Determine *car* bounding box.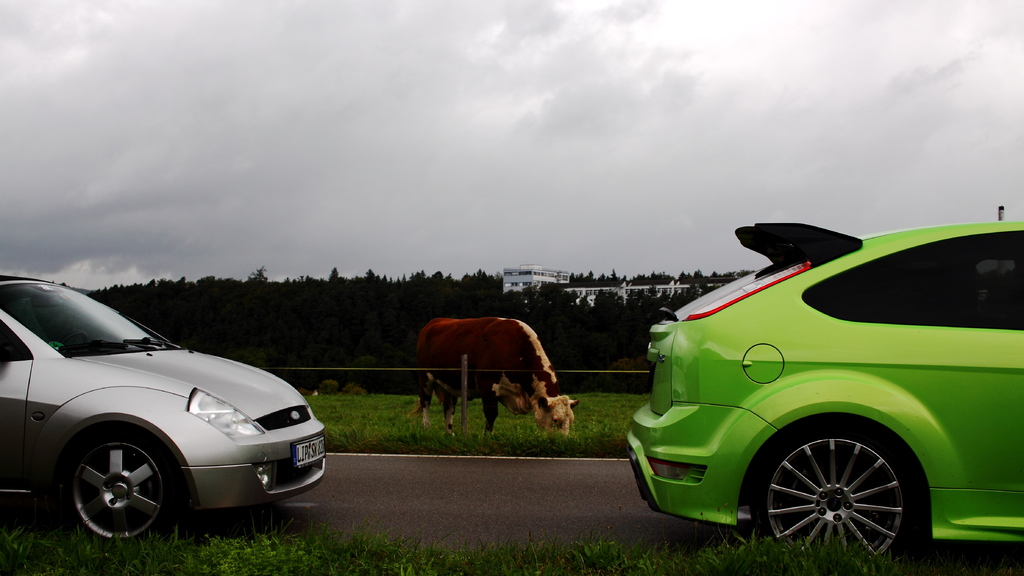
Determined: BBox(1, 280, 331, 549).
